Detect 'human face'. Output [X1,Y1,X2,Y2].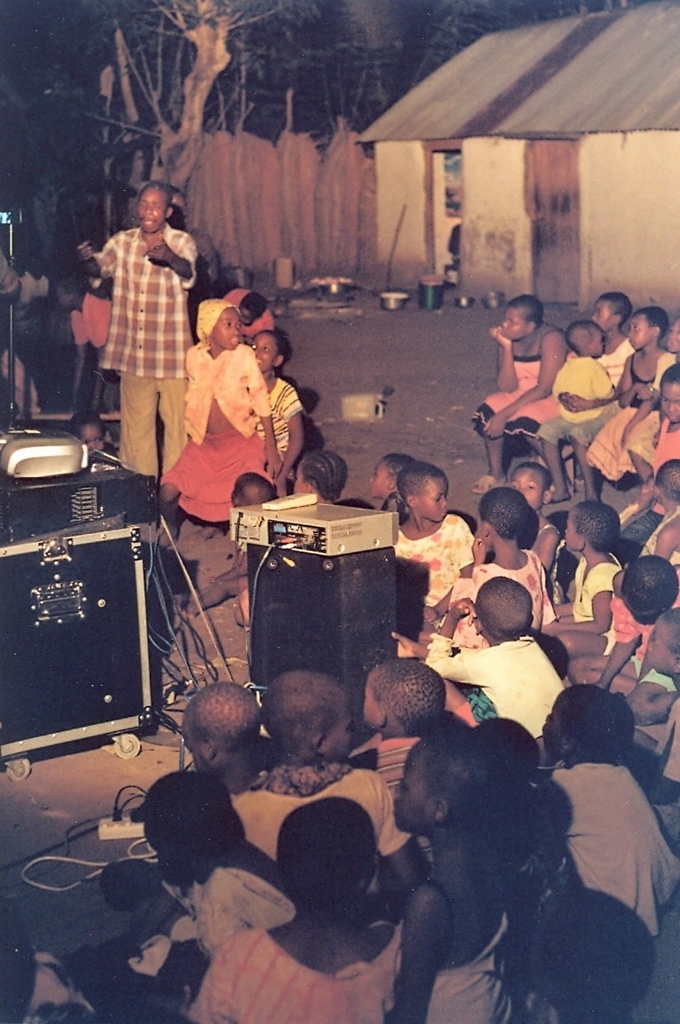
[585,328,605,356].
